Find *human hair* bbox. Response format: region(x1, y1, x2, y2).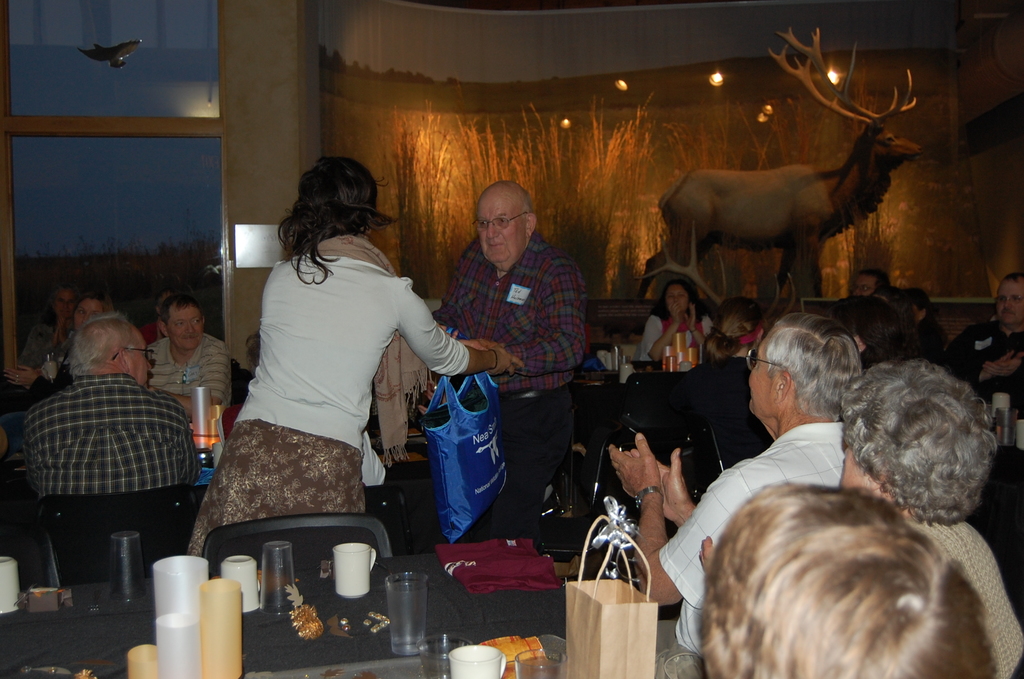
region(858, 268, 892, 297).
